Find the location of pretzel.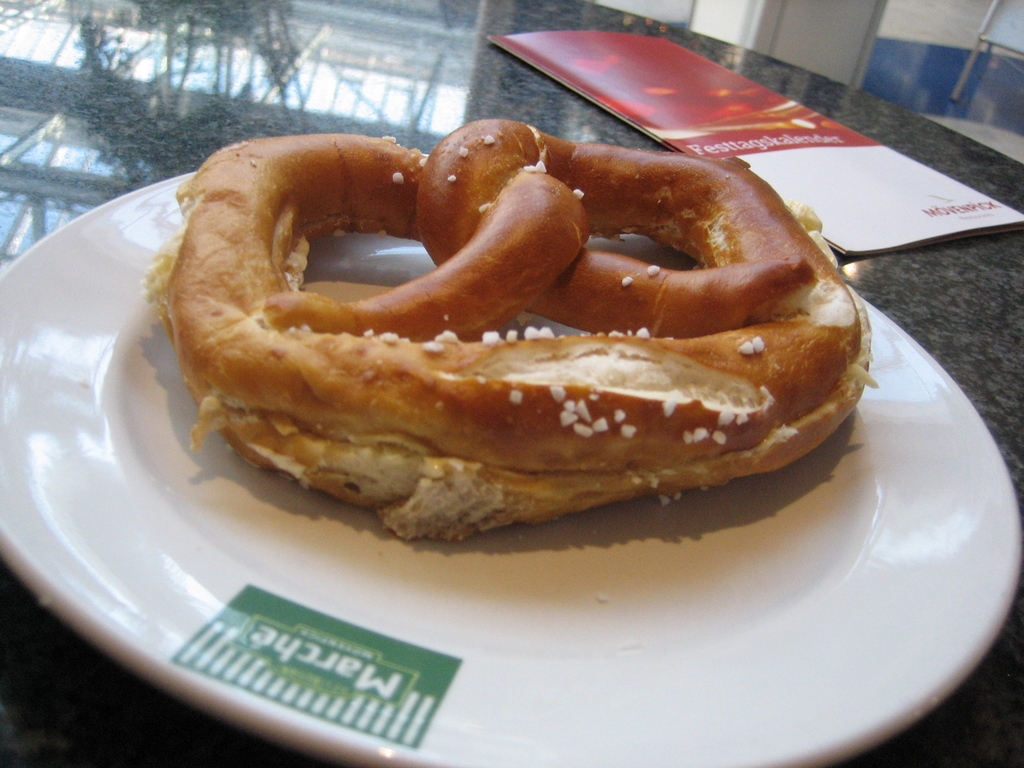
Location: 144/116/881/545.
